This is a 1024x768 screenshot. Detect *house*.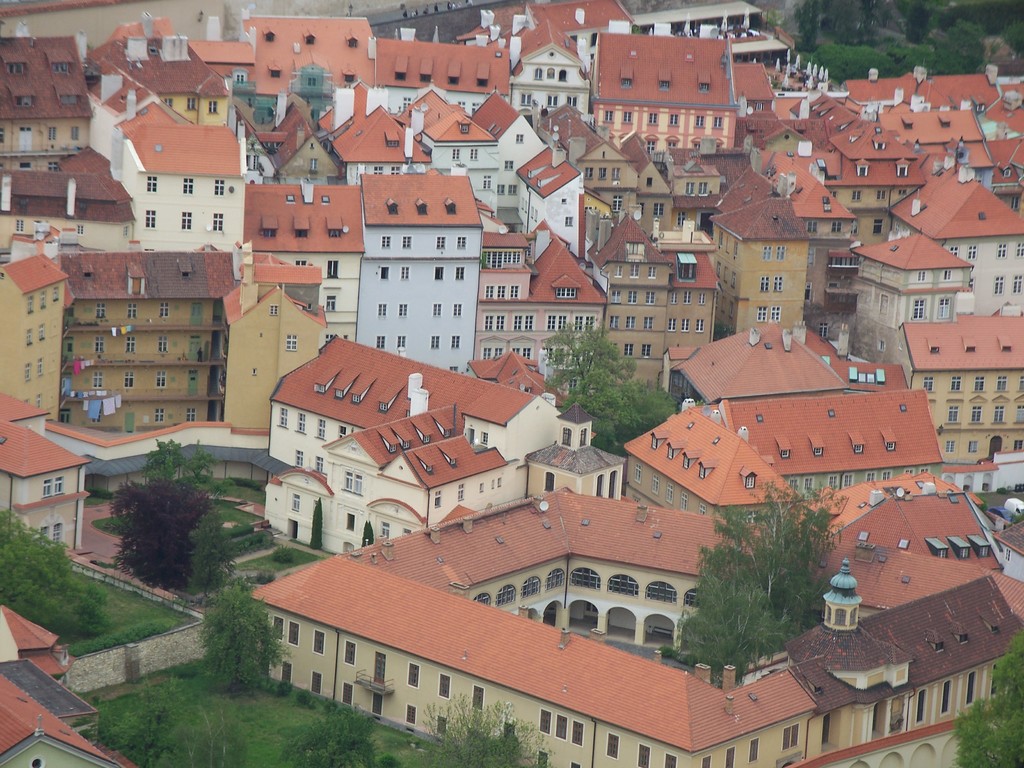
[250,483,1023,767].
